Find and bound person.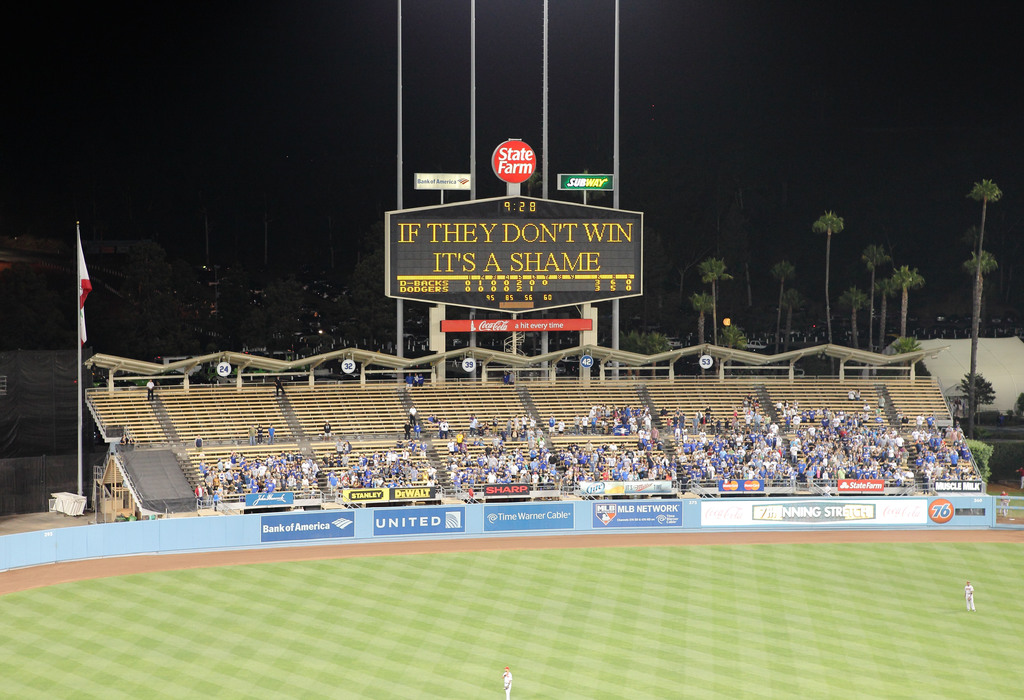
Bound: {"left": 1018, "top": 465, "right": 1023, "bottom": 491}.
